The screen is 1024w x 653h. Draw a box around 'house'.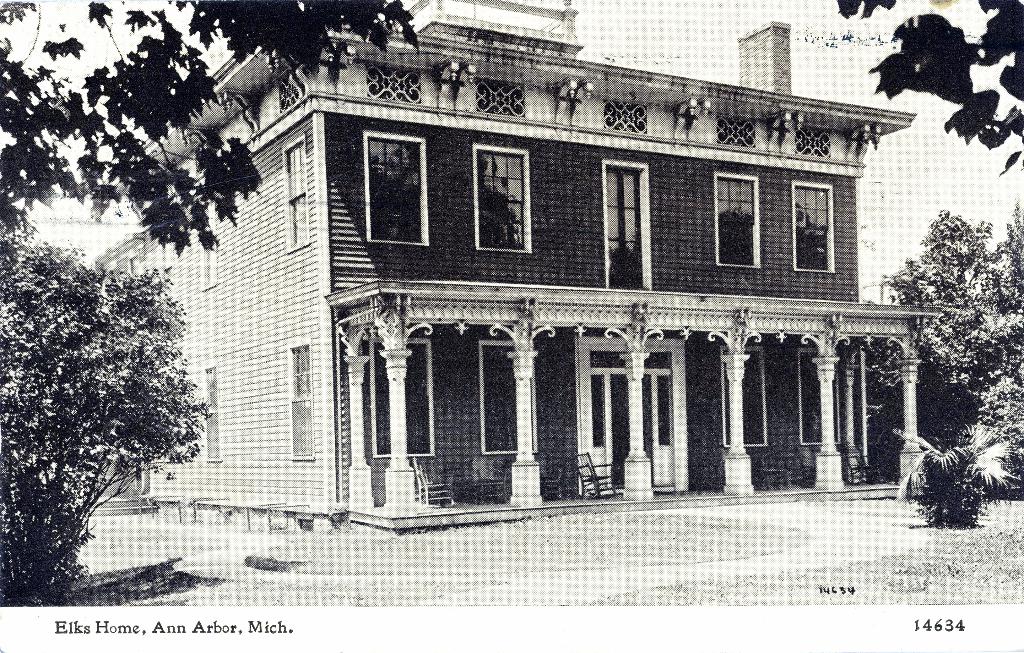
x1=614 y1=69 x2=908 y2=508.
